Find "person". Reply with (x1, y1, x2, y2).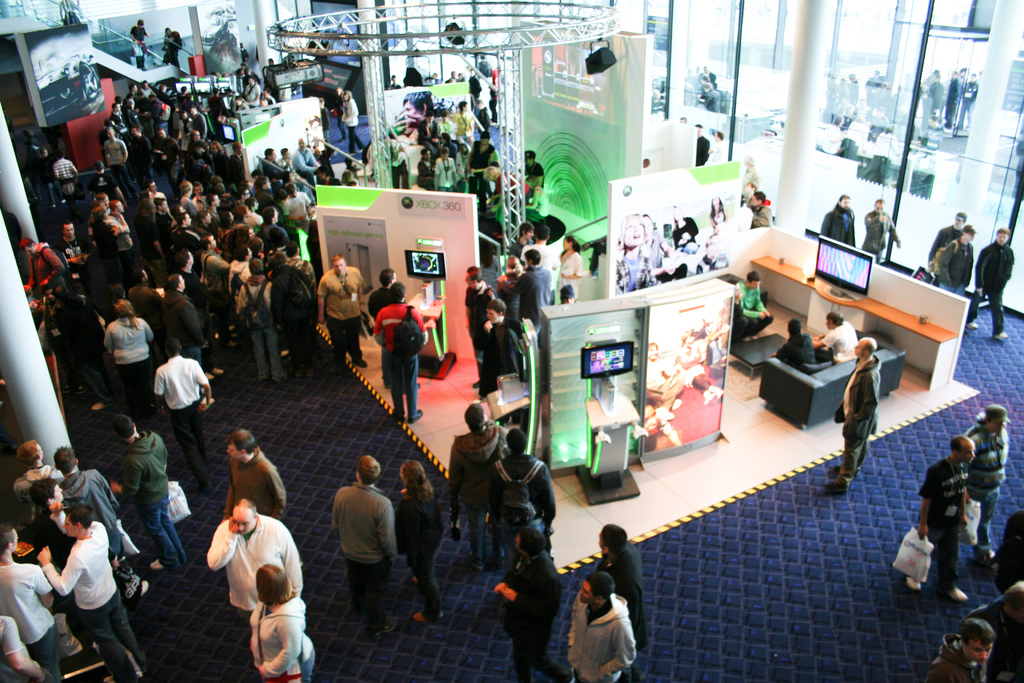
(621, 210, 662, 294).
